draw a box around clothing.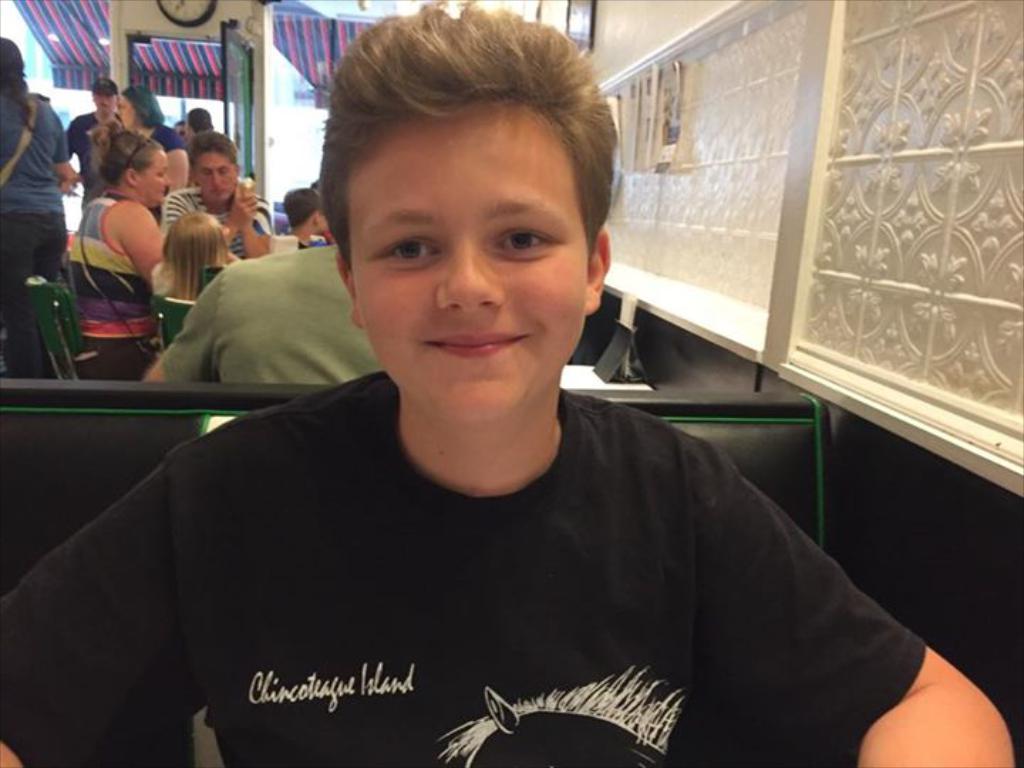
box=[57, 110, 129, 206].
